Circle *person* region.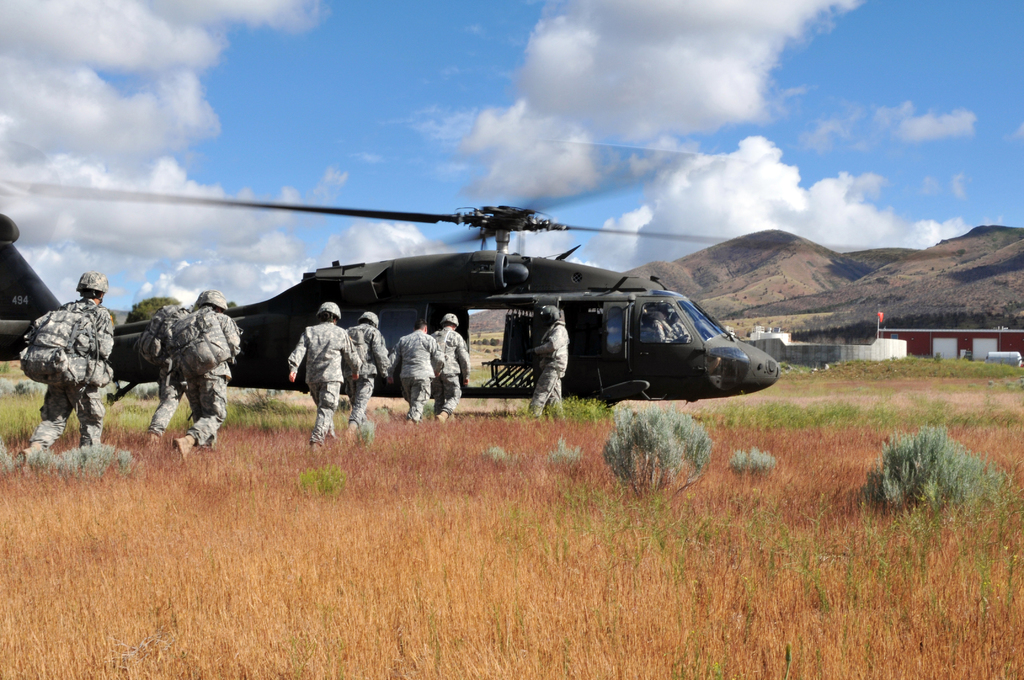
Region: [left=134, top=287, right=207, bottom=442].
